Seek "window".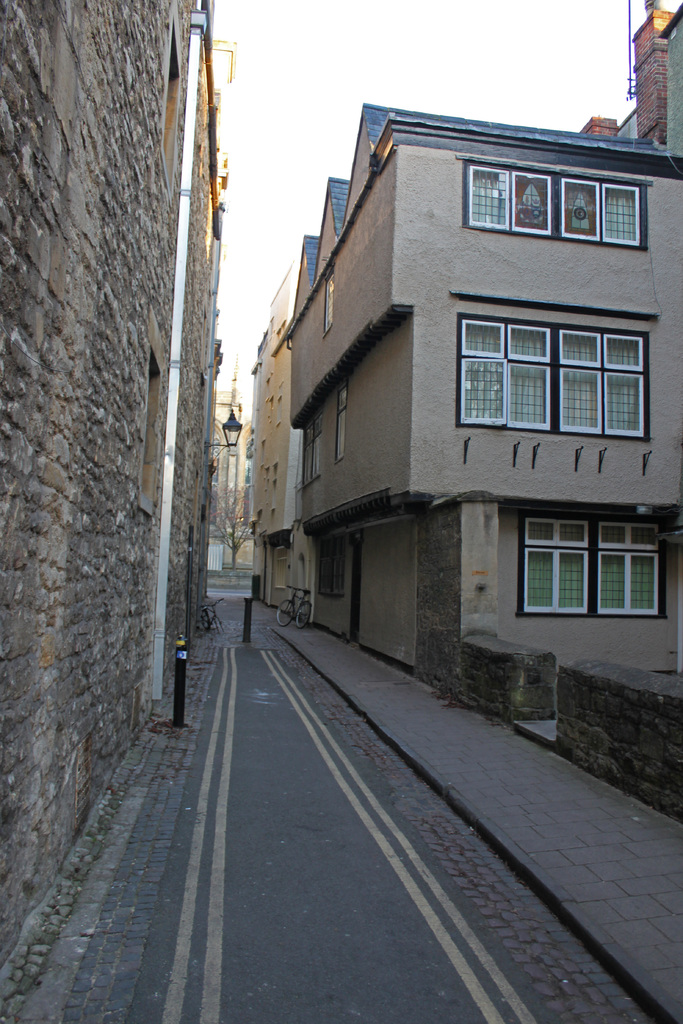
Rect(450, 314, 659, 442).
